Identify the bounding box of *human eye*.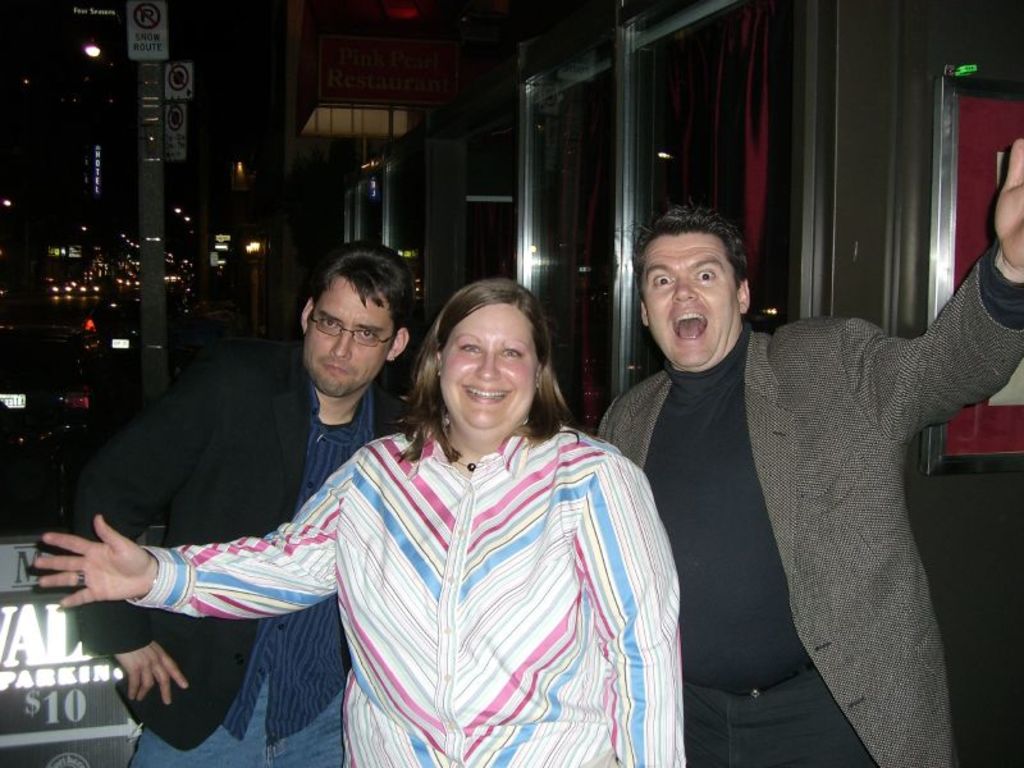
(x1=499, y1=342, x2=526, y2=362).
